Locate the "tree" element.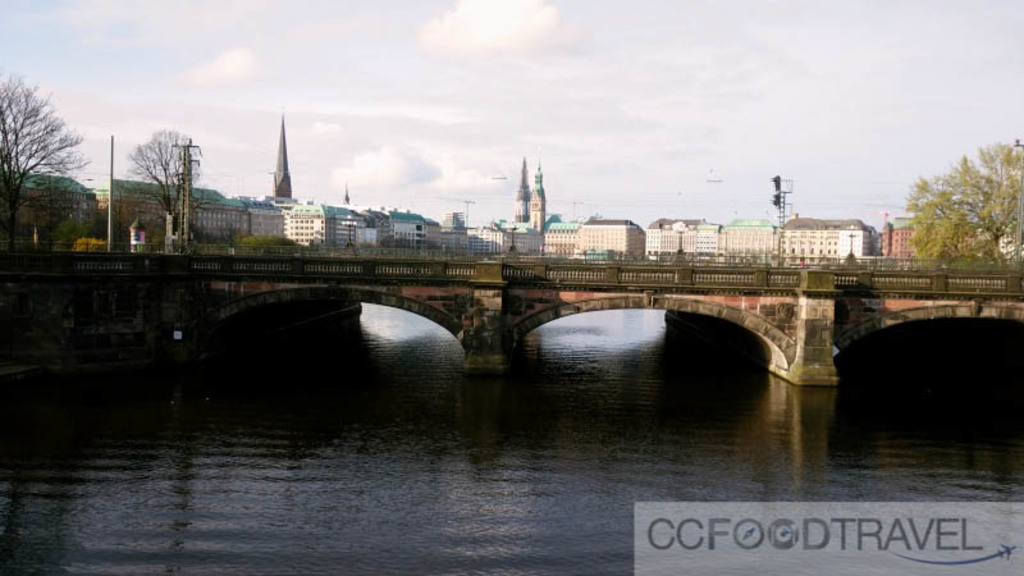
Element bbox: 114:123:202:233.
